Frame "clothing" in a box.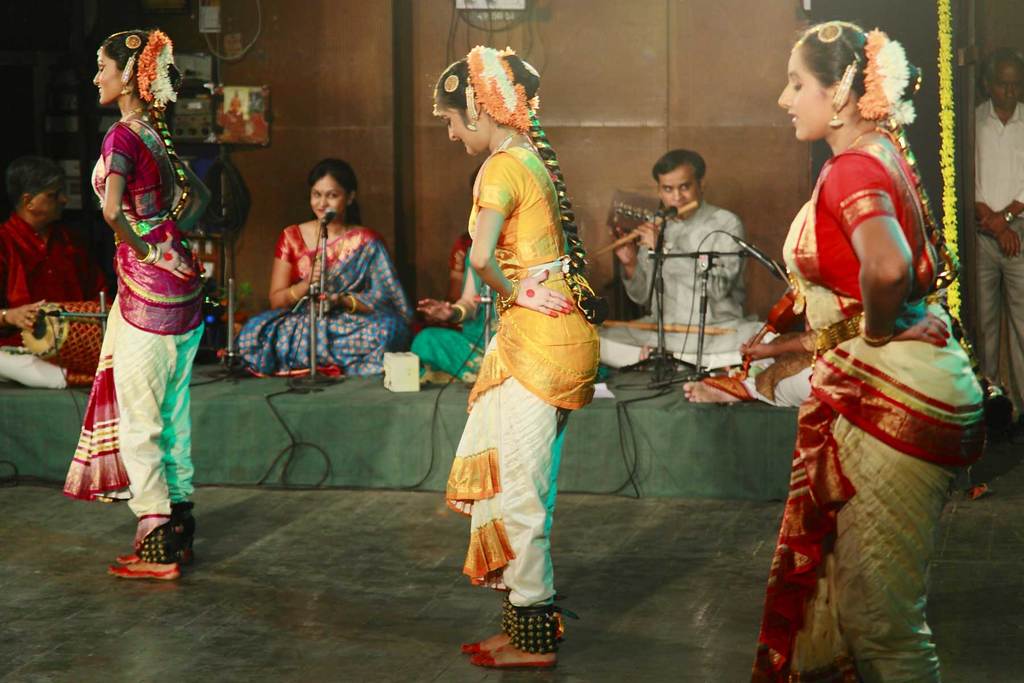
bbox=[414, 227, 504, 389].
